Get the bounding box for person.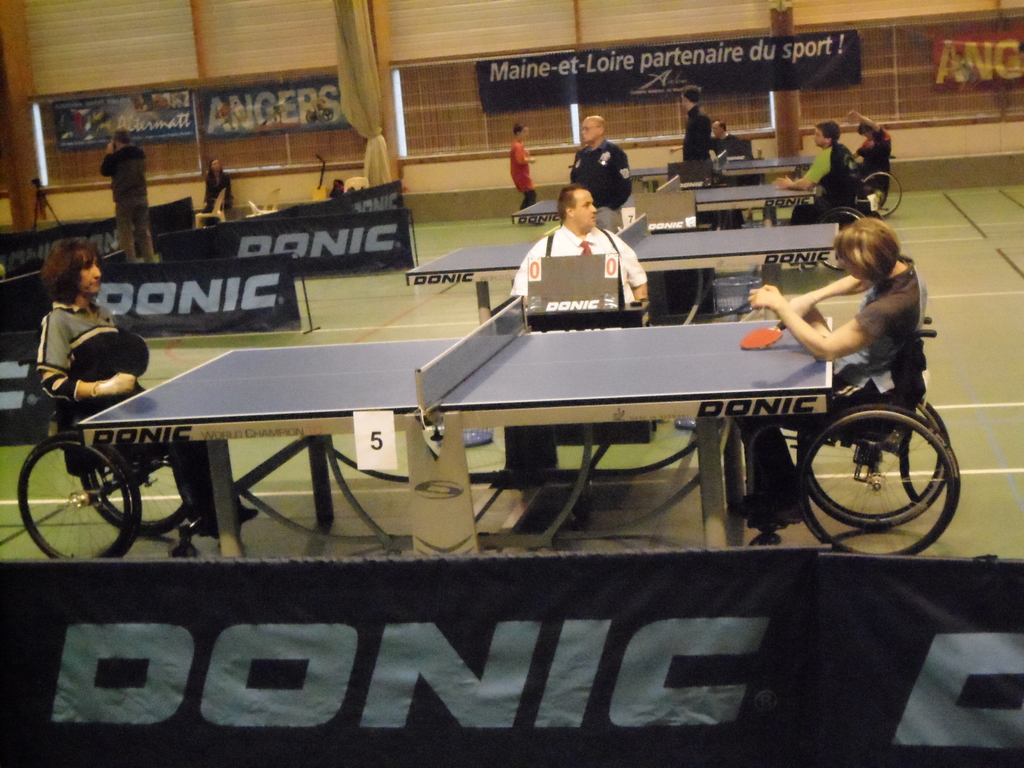
x1=205, y1=148, x2=234, y2=227.
